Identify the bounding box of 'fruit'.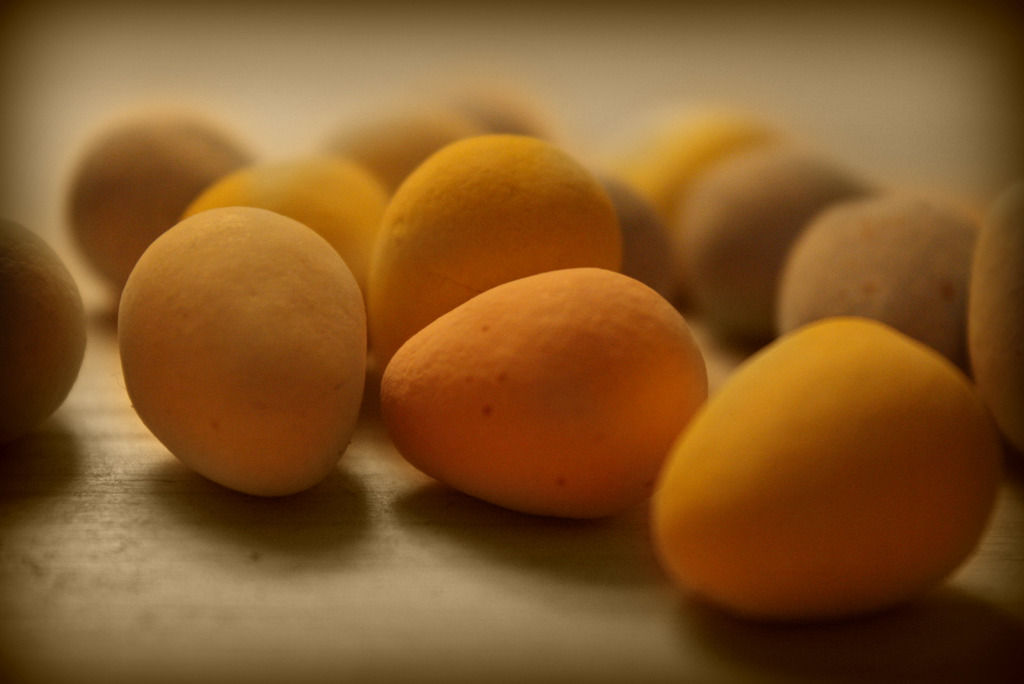
378 266 714 526.
